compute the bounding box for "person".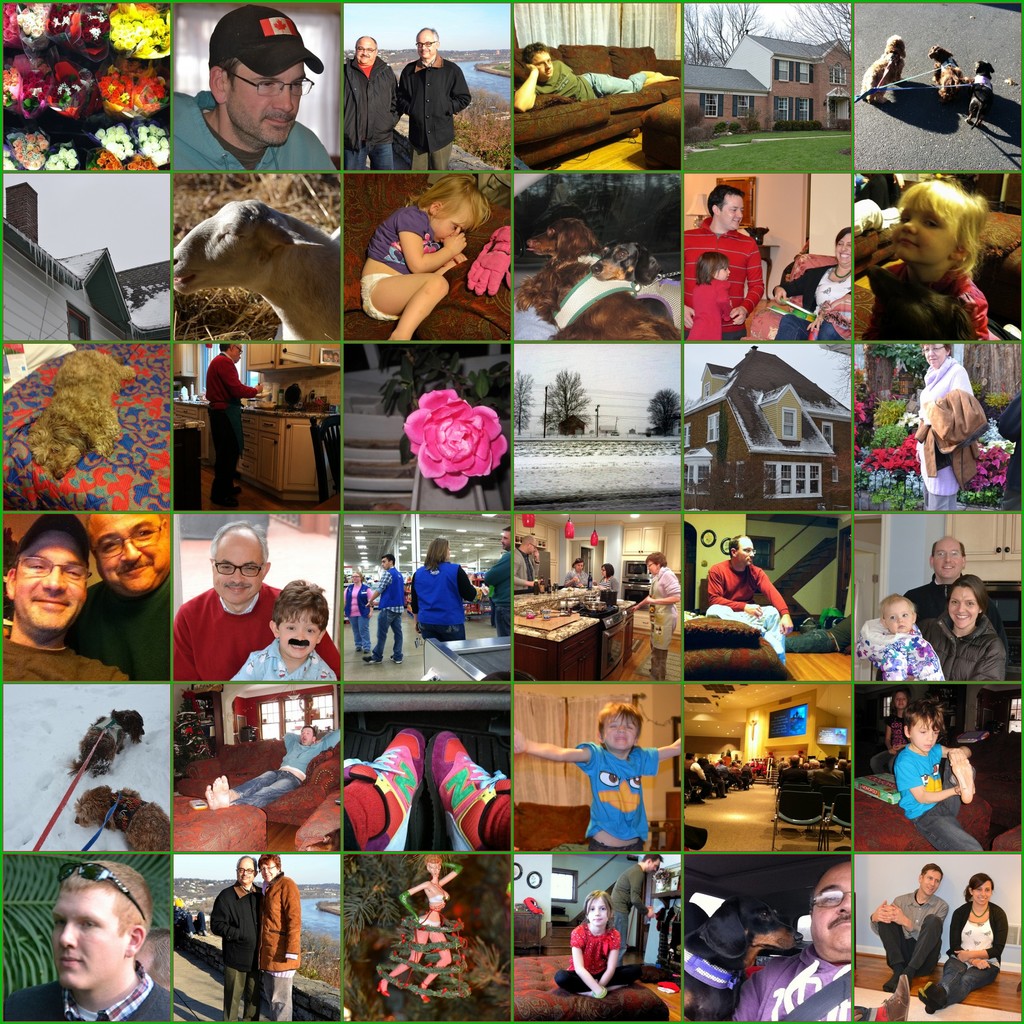
box(409, 540, 483, 644).
